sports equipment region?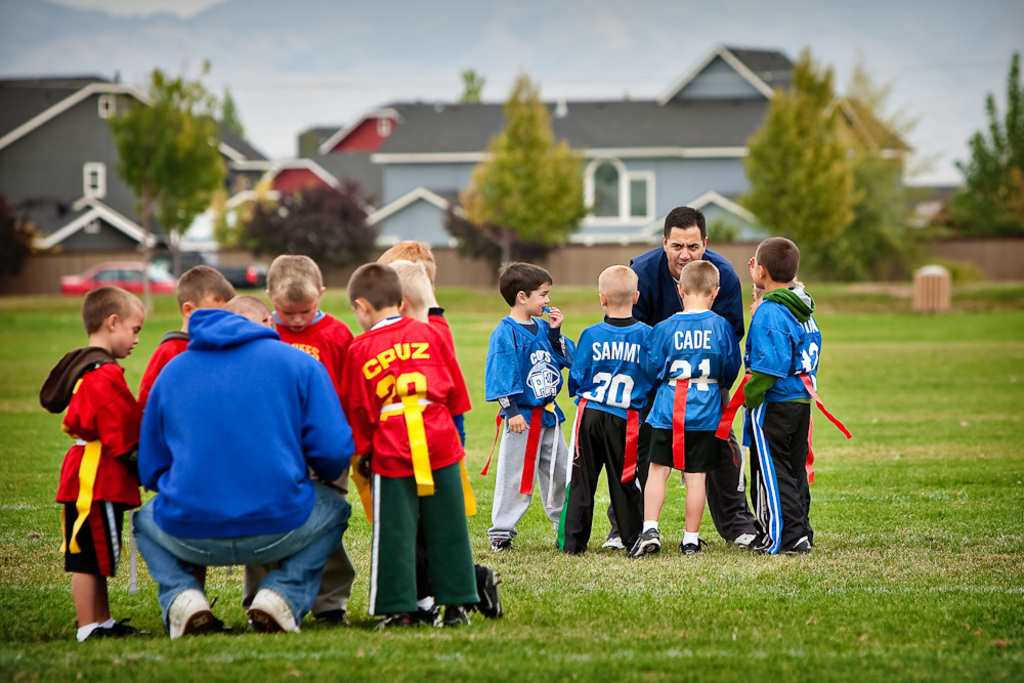
247 592 307 638
